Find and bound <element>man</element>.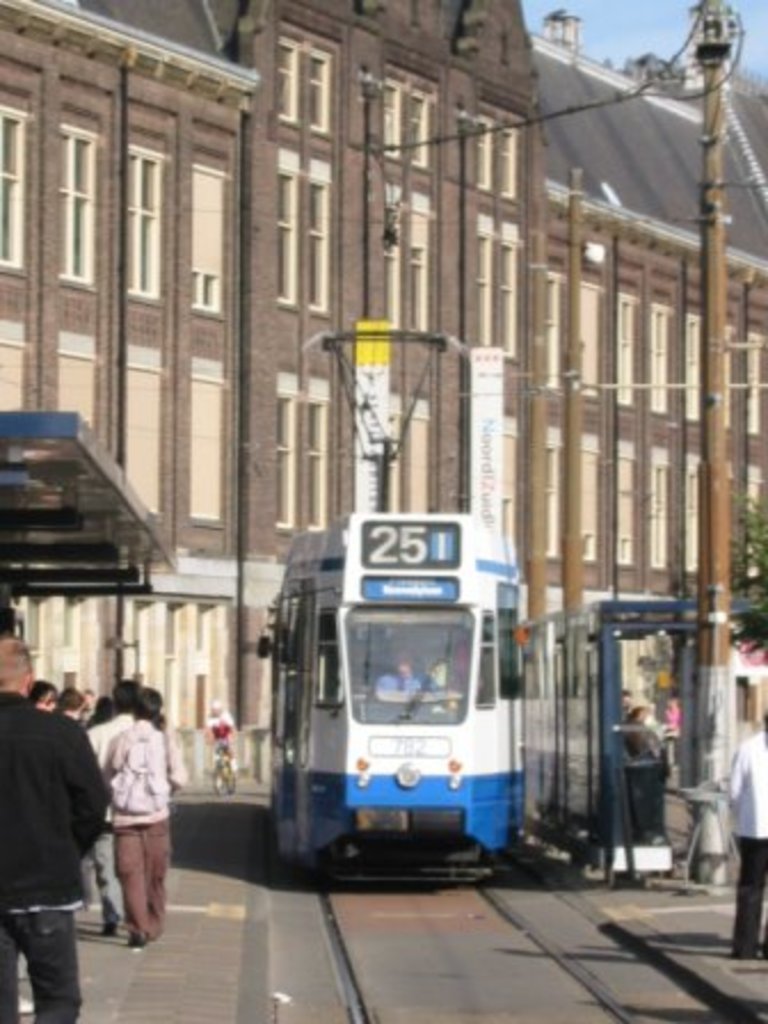
Bound: box(199, 697, 238, 770).
